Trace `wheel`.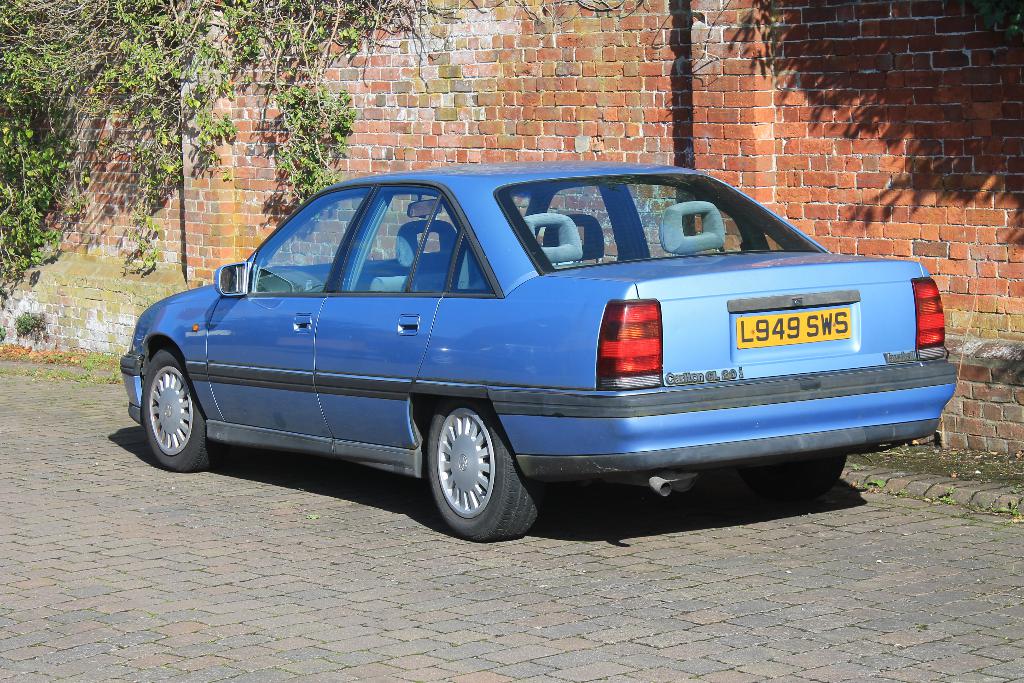
Traced to [x1=426, y1=391, x2=539, y2=540].
